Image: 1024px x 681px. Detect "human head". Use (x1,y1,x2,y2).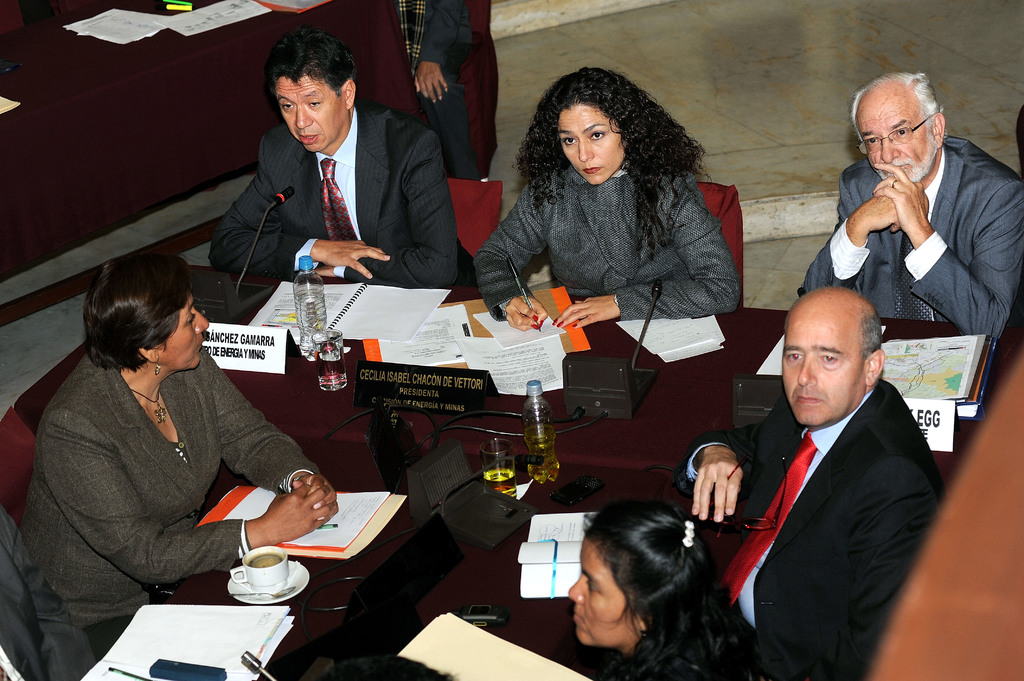
(778,282,888,429).
